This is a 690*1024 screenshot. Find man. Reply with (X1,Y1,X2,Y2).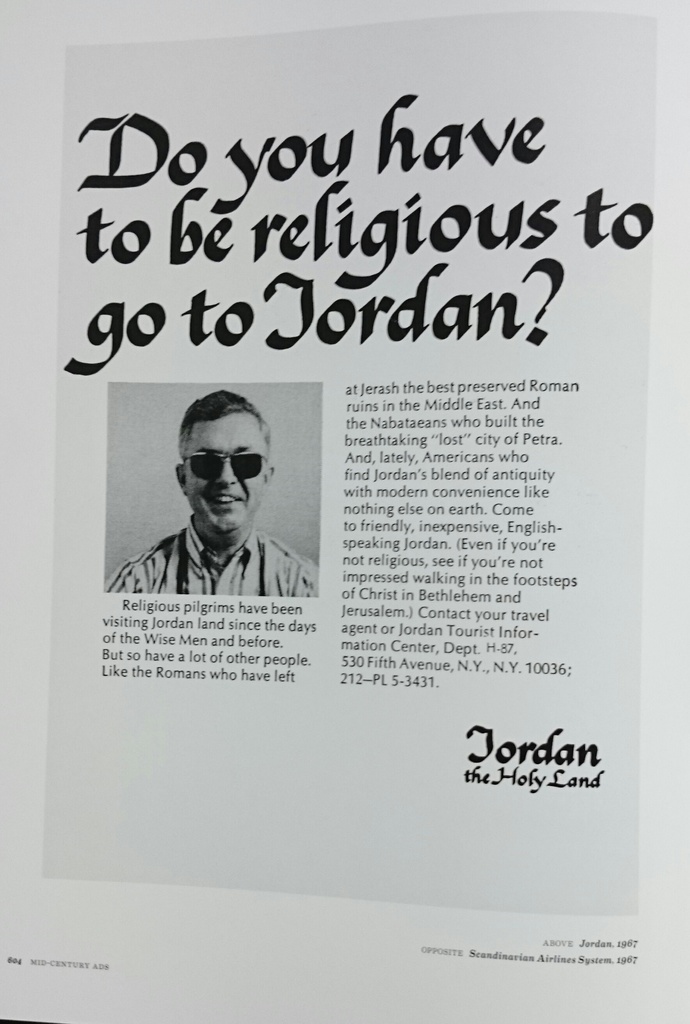
(120,390,319,598).
